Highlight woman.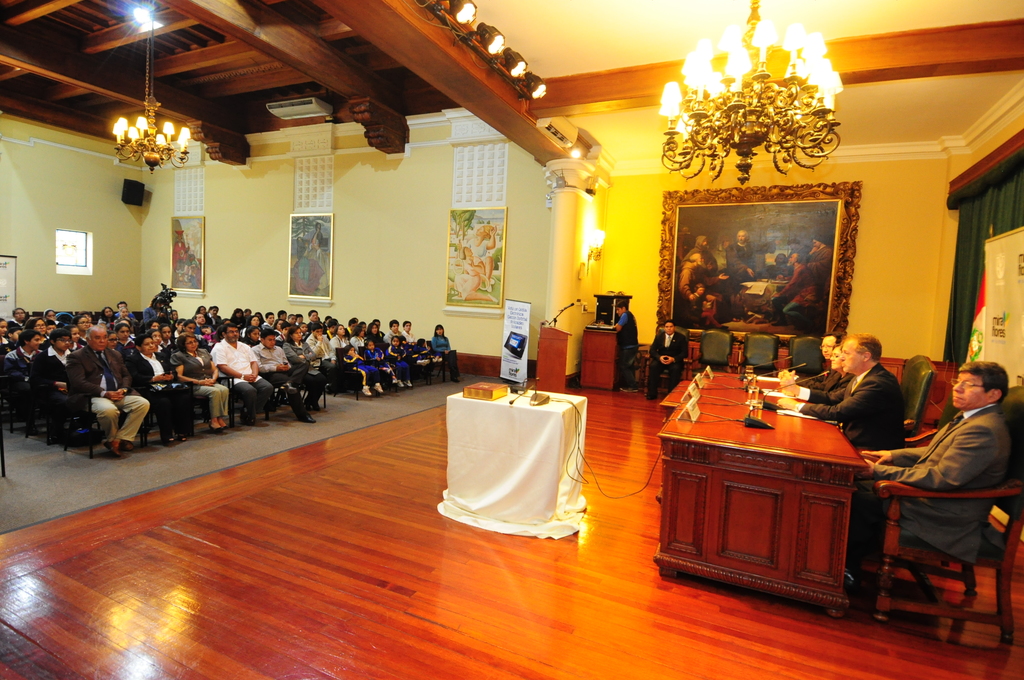
Highlighted region: (left=329, top=323, right=349, bottom=348).
